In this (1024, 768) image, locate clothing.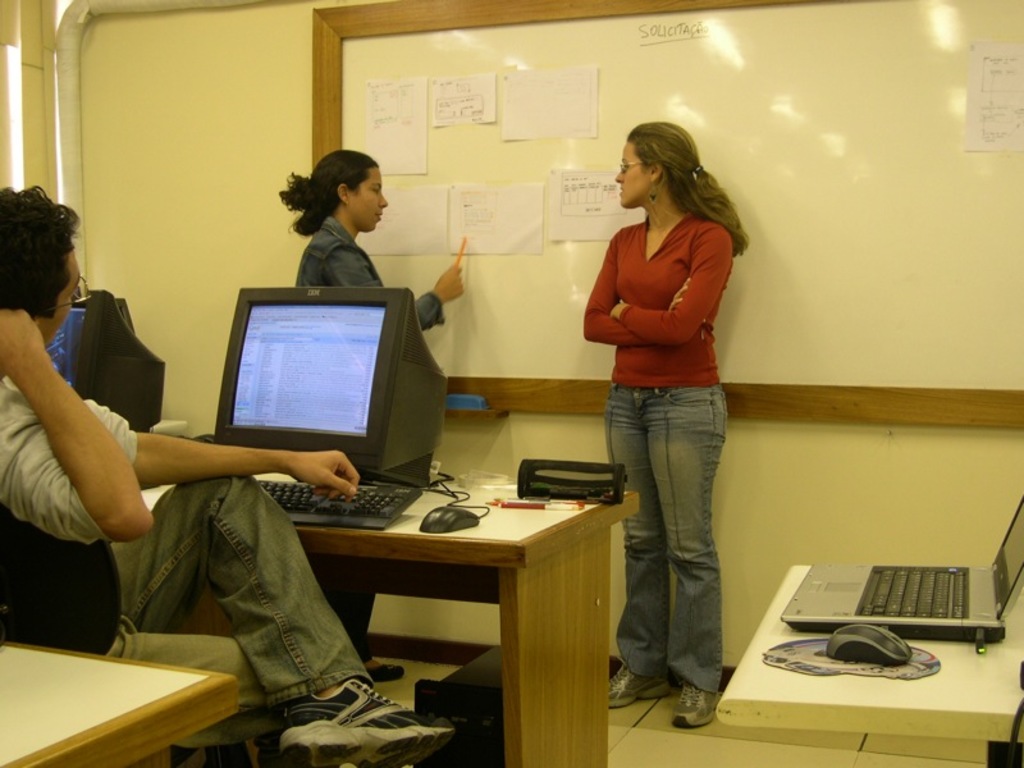
Bounding box: BBox(579, 178, 732, 452).
